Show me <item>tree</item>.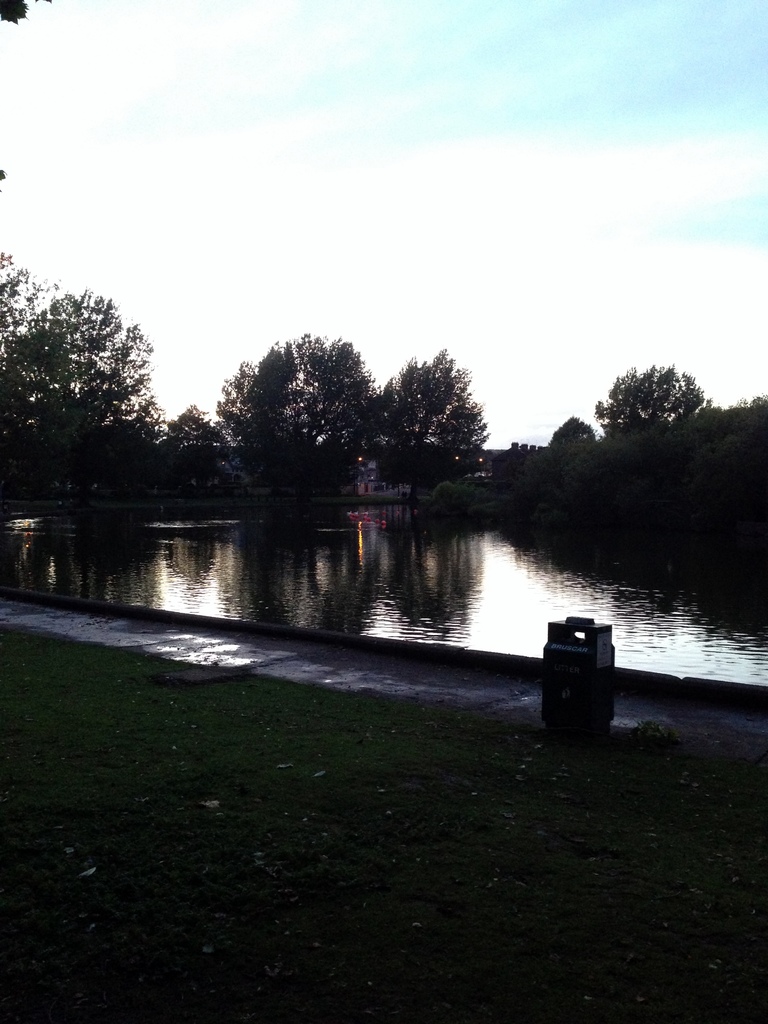
<item>tree</item> is here: {"x1": 588, "y1": 357, "x2": 721, "y2": 442}.
